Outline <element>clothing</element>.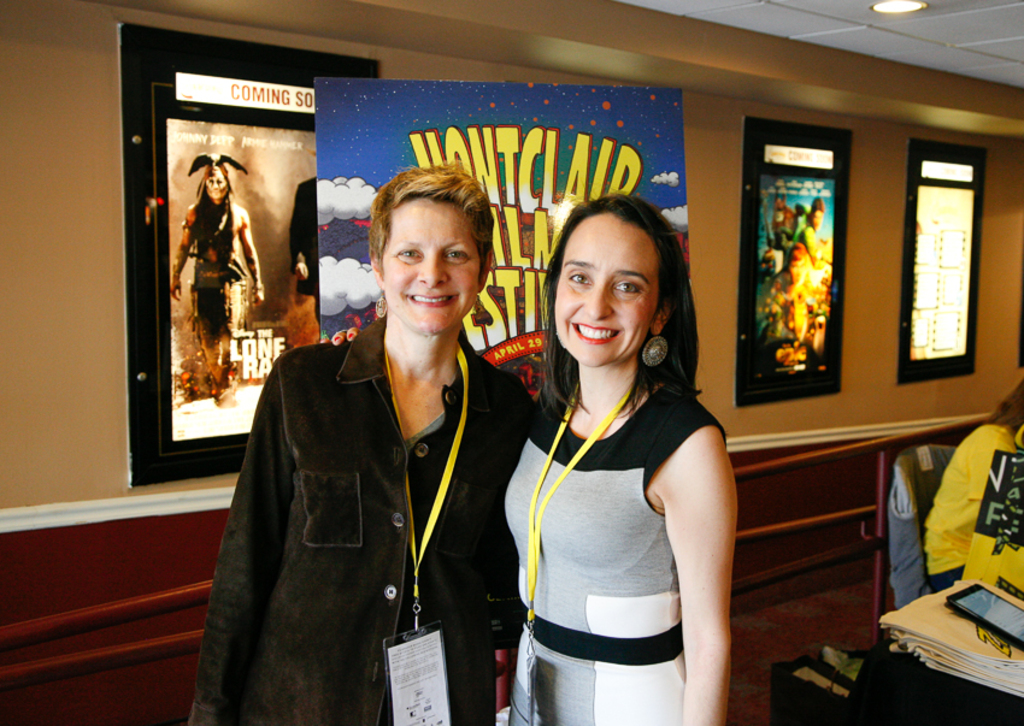
Outline: region(494, 378, 746, 725).
